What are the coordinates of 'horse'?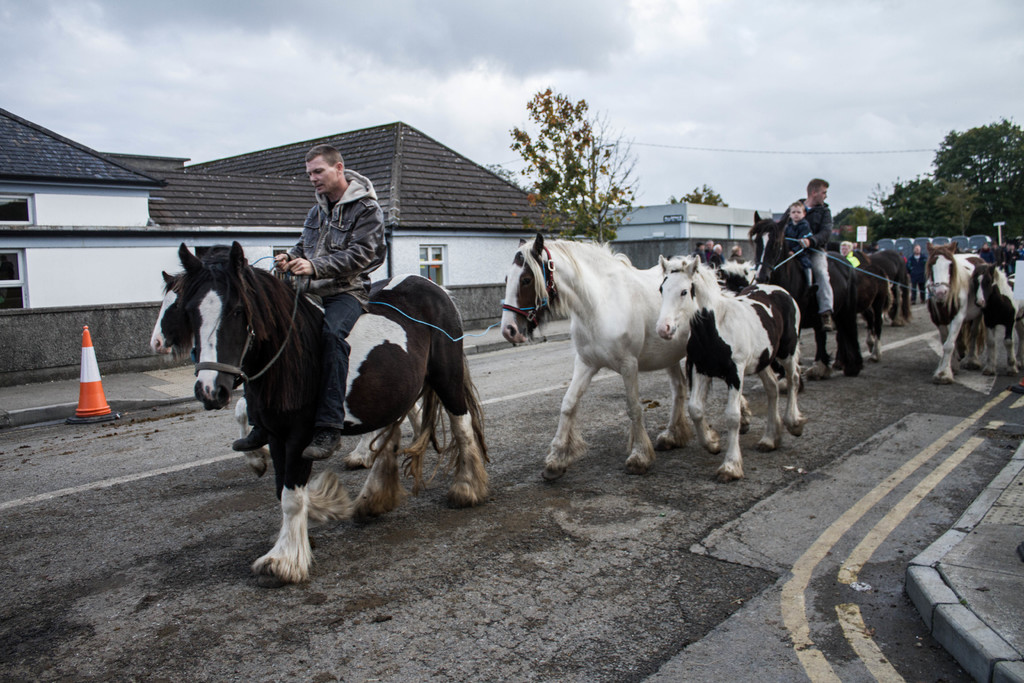
971/262/1023/368.
